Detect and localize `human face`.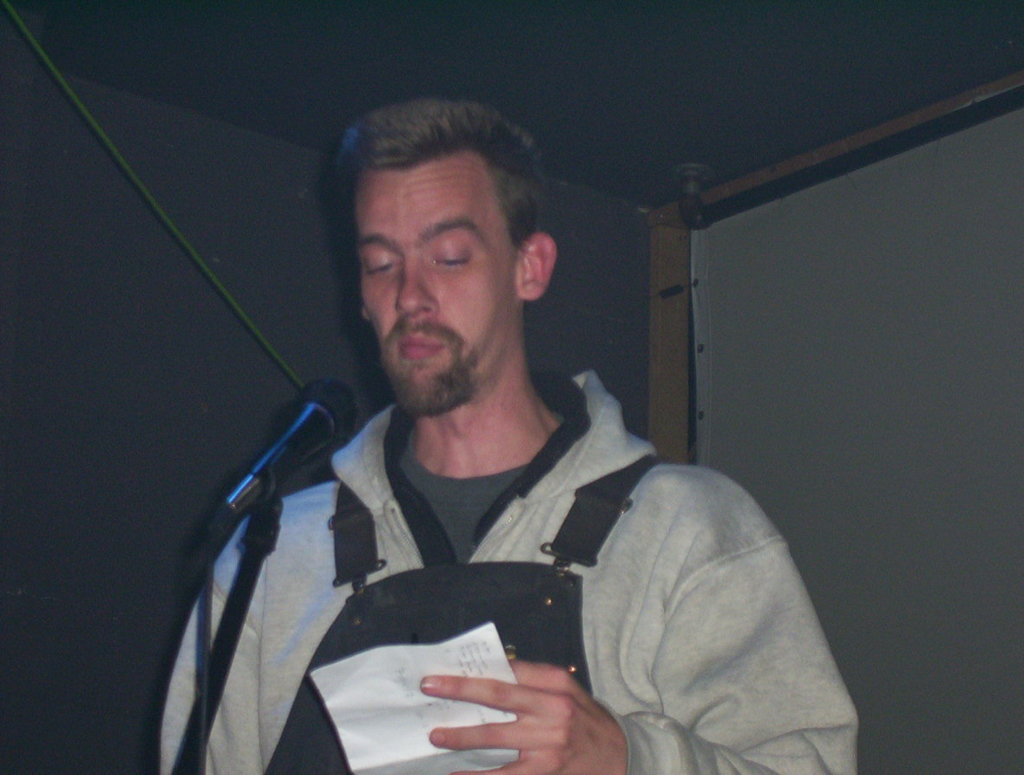
Localized at box(354, 171, 518, 407).
